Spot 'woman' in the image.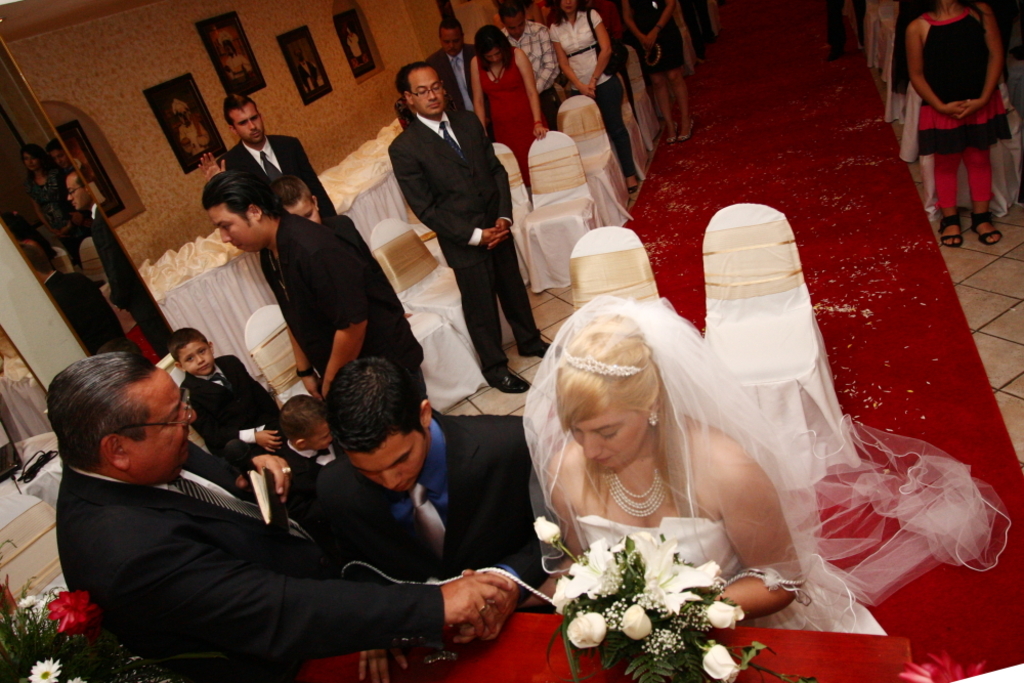
'woman' found at [610,0,683,144].
